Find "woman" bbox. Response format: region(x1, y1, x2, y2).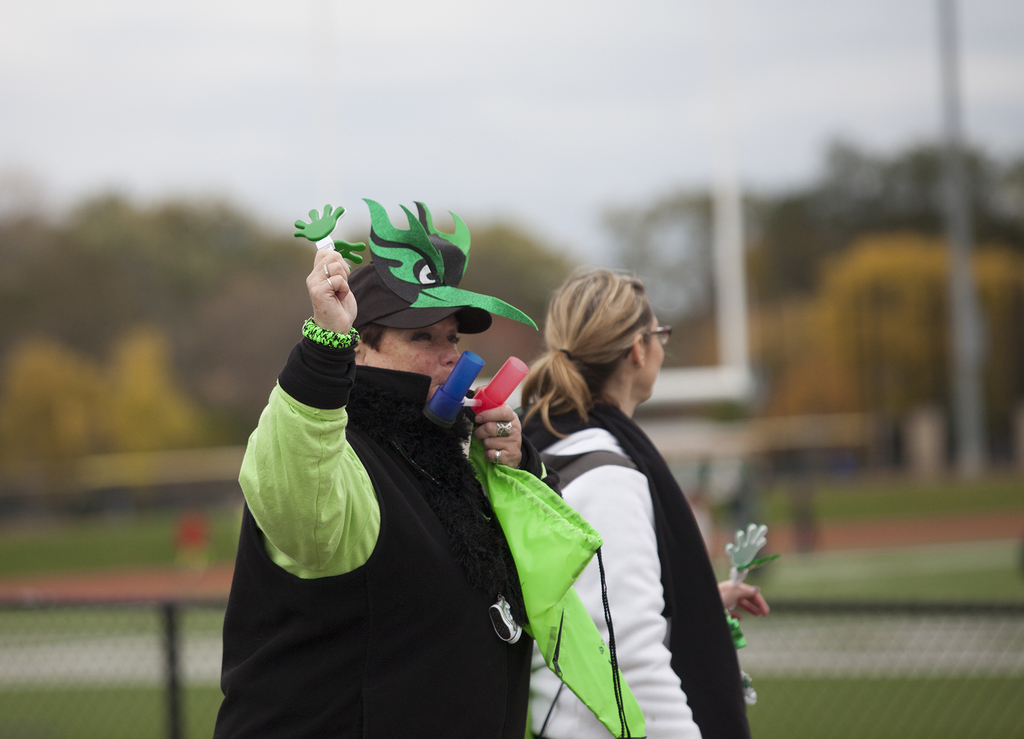
region(208, 182, 600, 738).
